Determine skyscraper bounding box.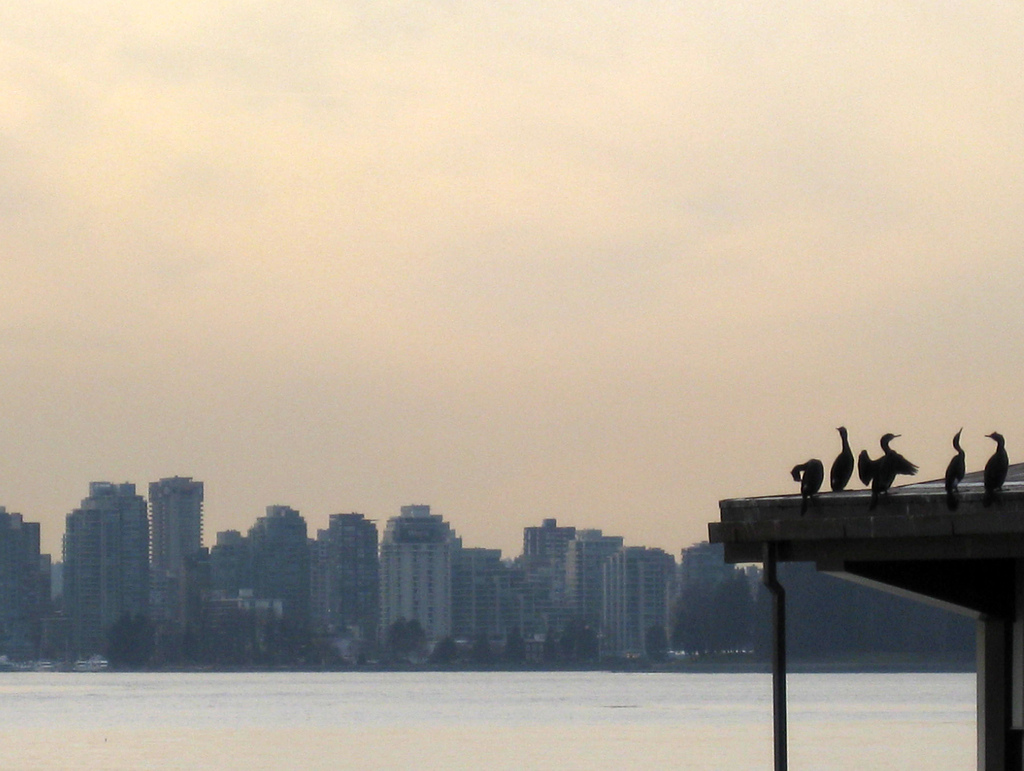
Determined: 368,501,462,635.
